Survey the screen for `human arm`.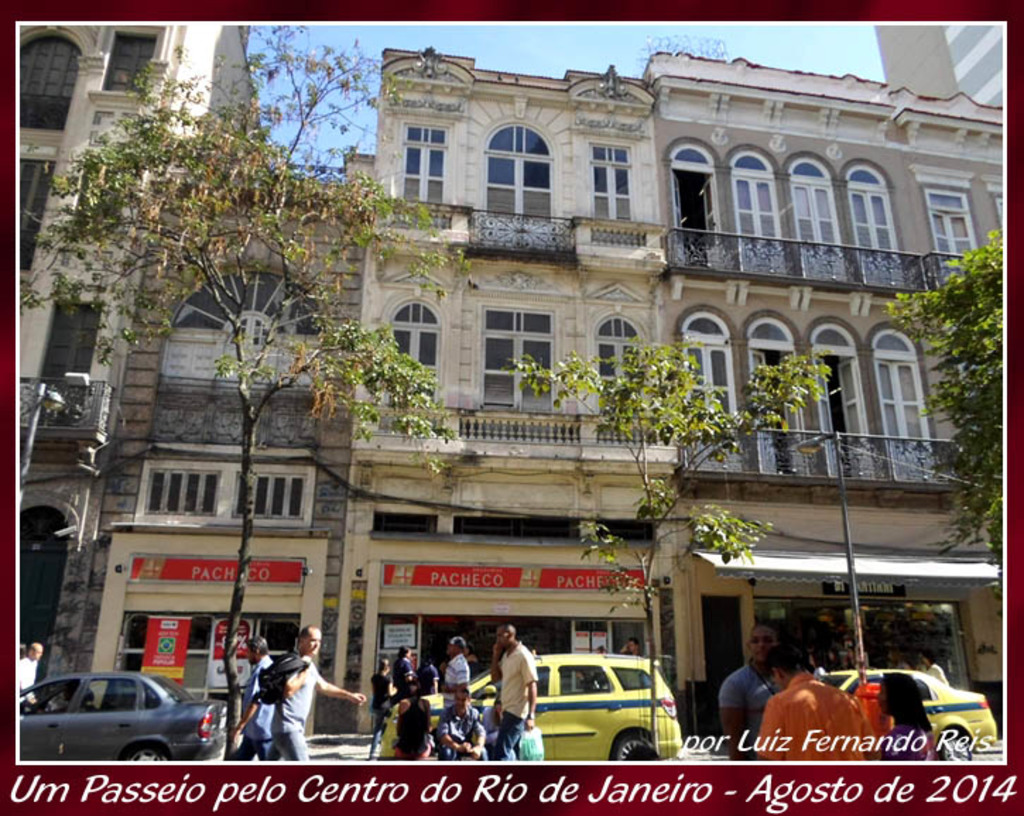
Survey found: rect(489, 642, 501, 680).
